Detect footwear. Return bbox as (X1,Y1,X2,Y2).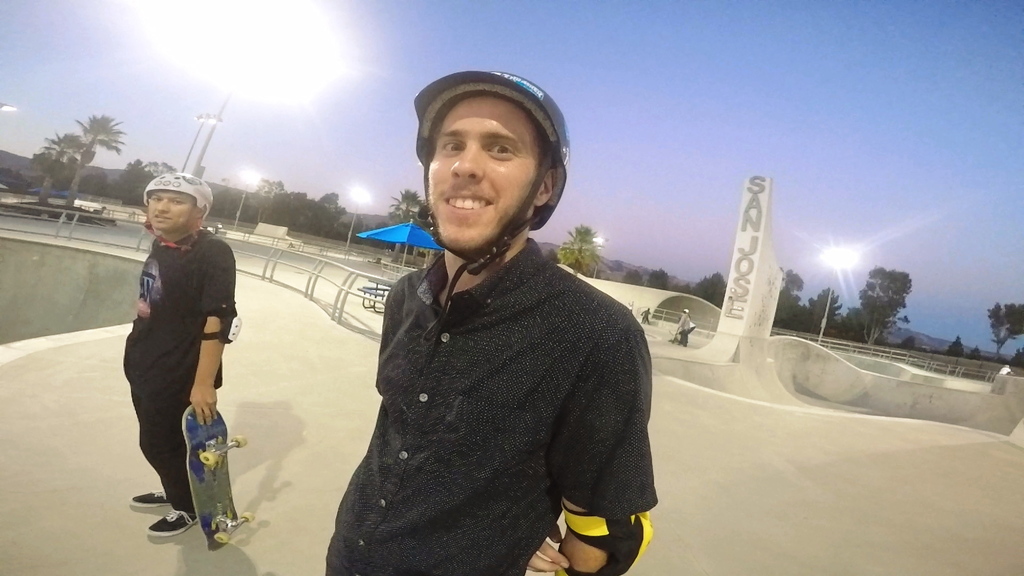
(129,487,170,507).
